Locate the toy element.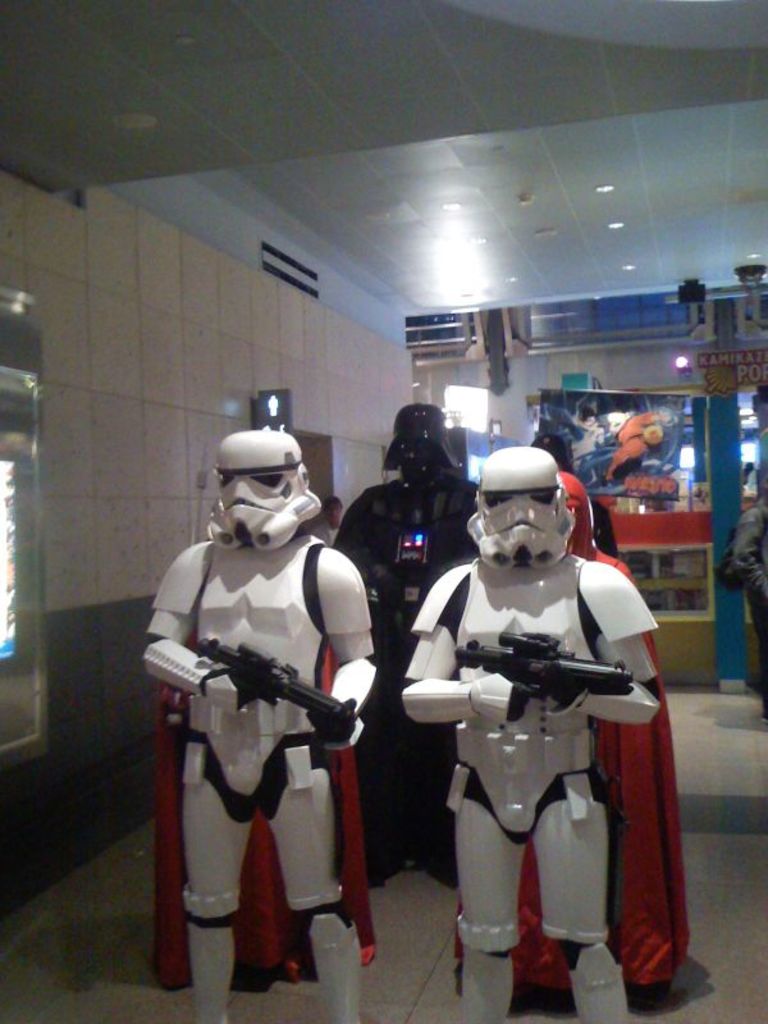
Element bbox: (left=128, top=413, right=401, bottom=1023).
